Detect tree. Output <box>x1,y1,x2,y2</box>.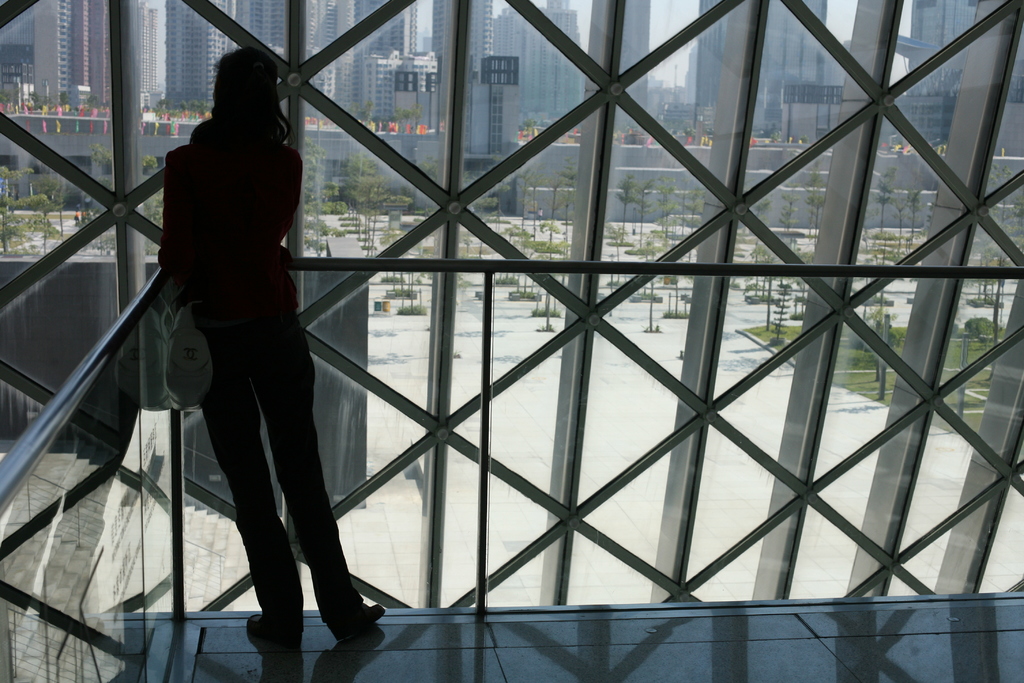
<box>869,229,894,265</box>.
